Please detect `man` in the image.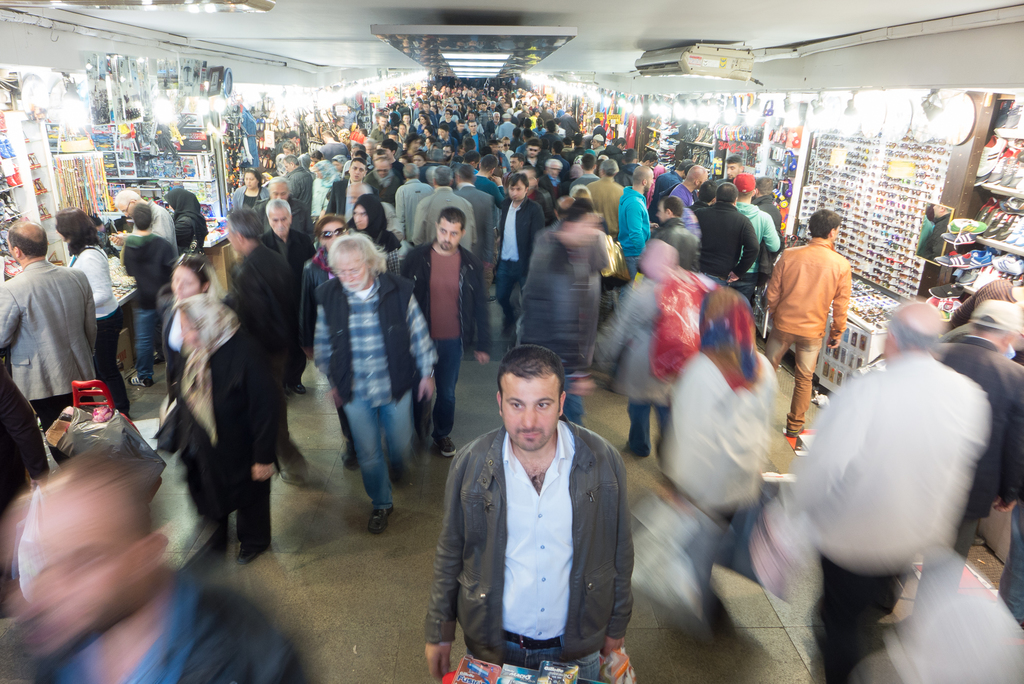
(477,101,492,119).
